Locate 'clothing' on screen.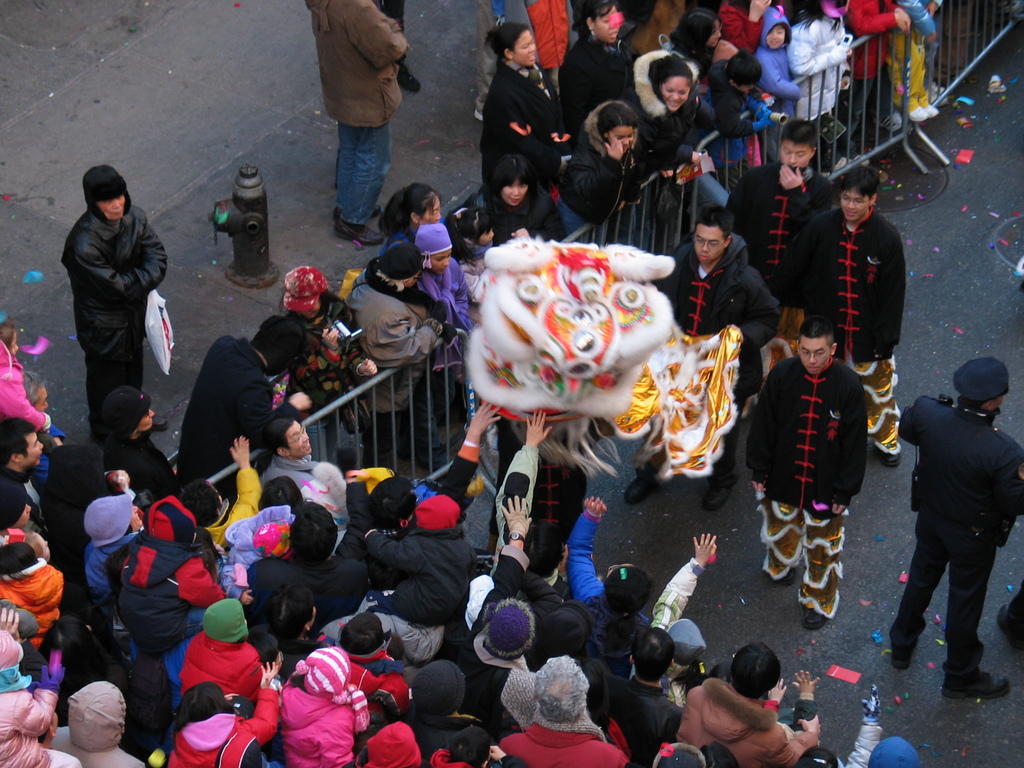
On screen at [751,337,863,621].
